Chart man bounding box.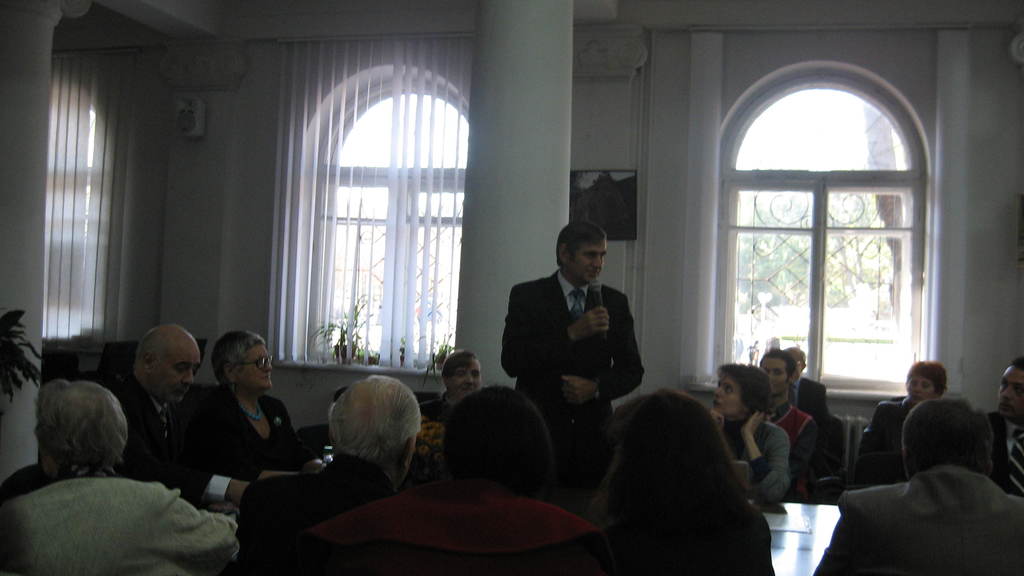
Charted: select_region(989, 356, 1023, 498).
